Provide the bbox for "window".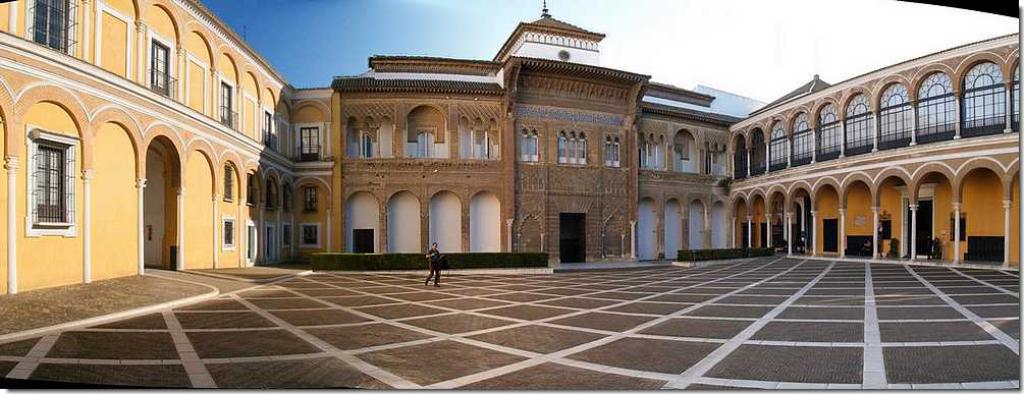
<bbox>221, 72, 237, 127</bbox>.
